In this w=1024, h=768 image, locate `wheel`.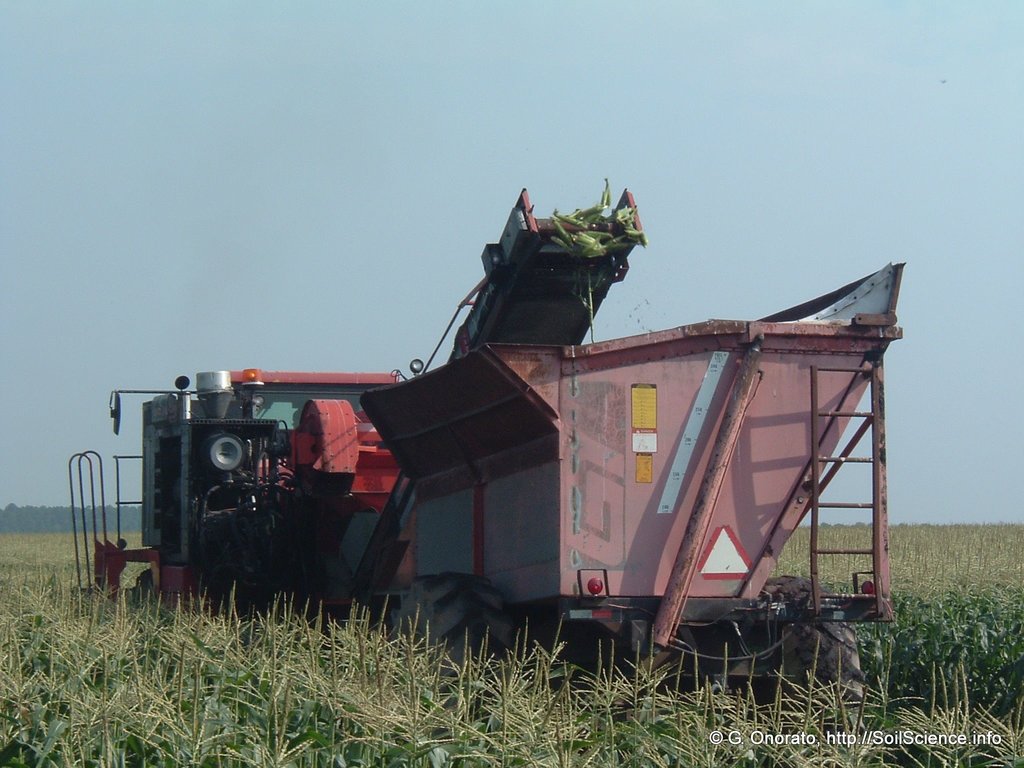
Bounding box: pyautogui.locateOnScreen(386, 569, 516, 716).
